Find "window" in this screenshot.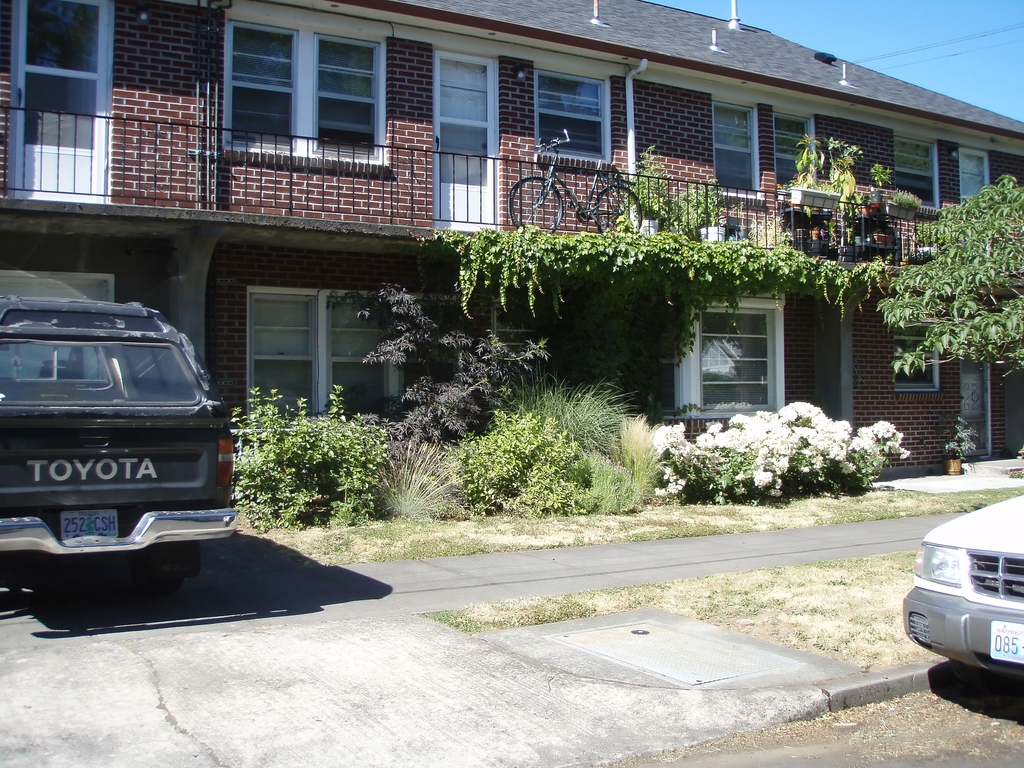
The bounding box for "window" is {"x1": 895, "y1": 138, "x2": 943, "y2": 208}.
